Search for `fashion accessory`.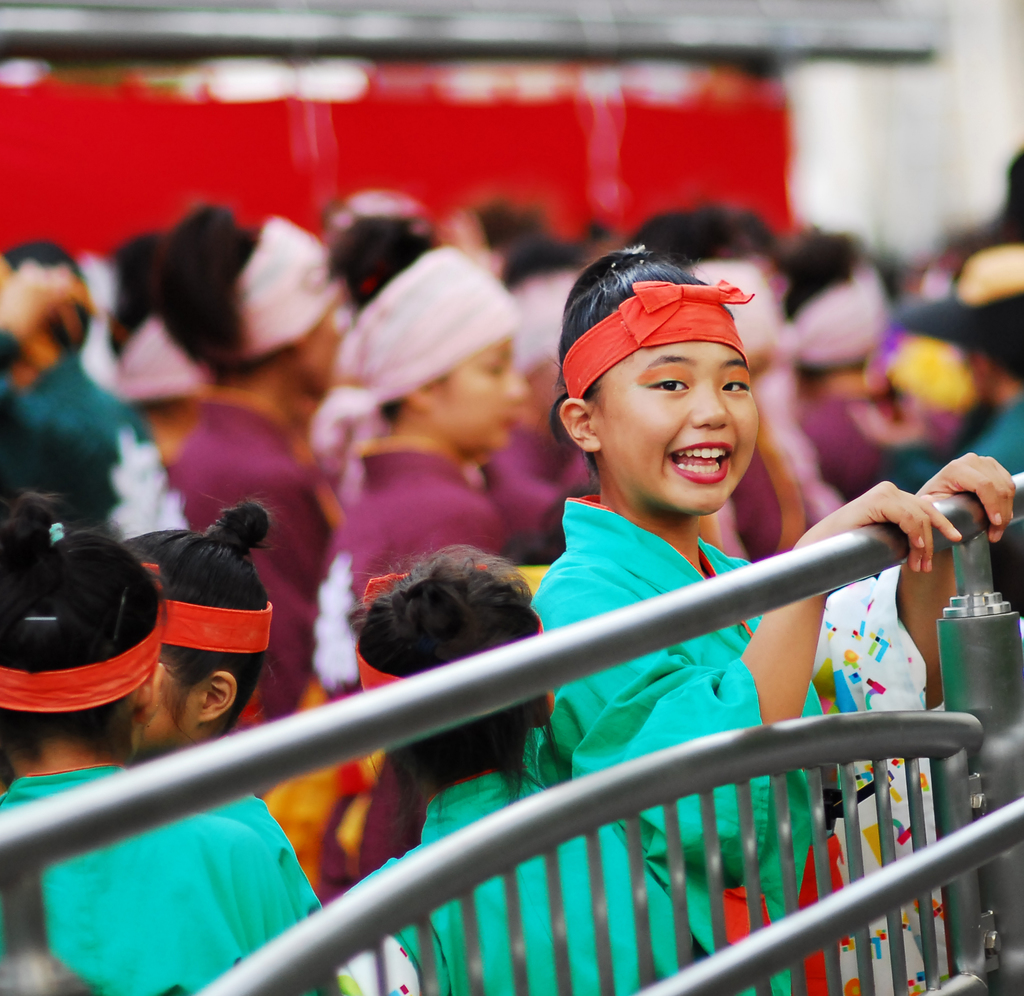
Found at 0, 614, 163, 713.
